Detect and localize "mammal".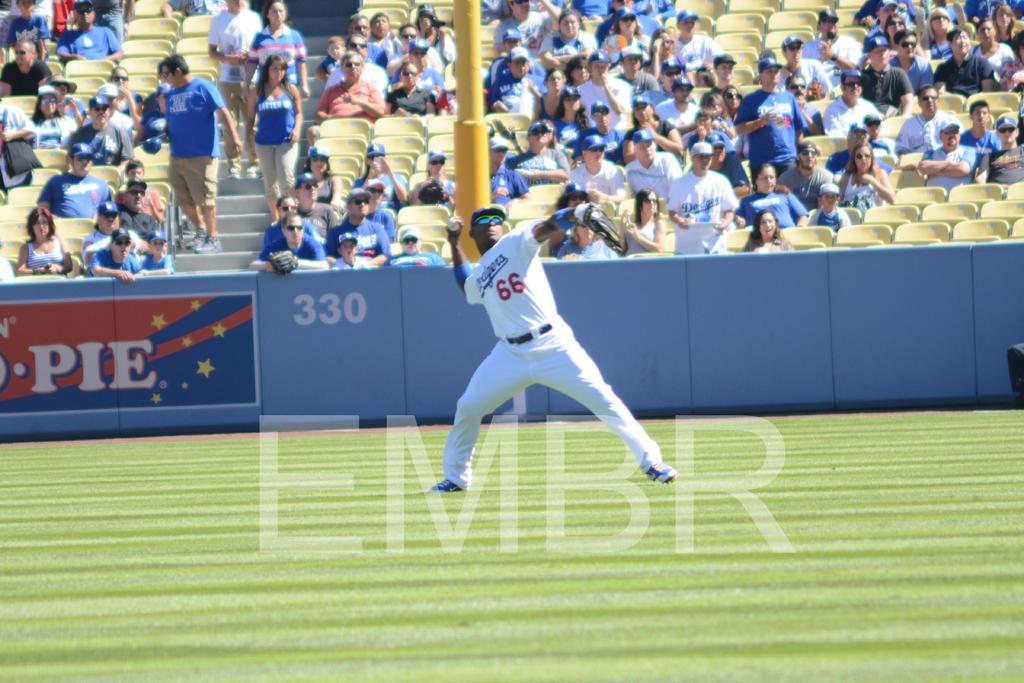
Localized at [x1=803, y1=8, x2=862, y2=70].
